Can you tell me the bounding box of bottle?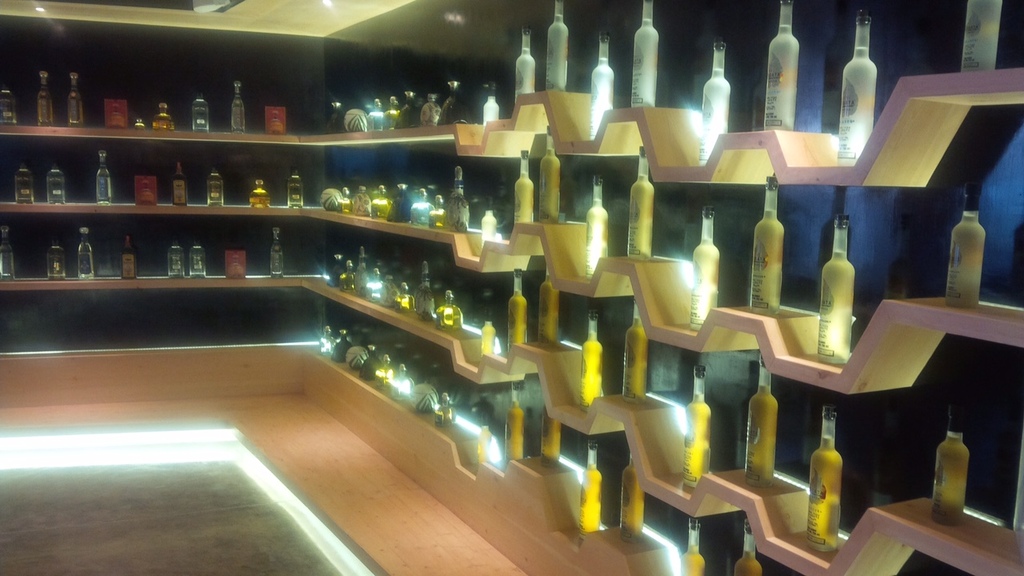
detection(621, 299, 650, 403).
